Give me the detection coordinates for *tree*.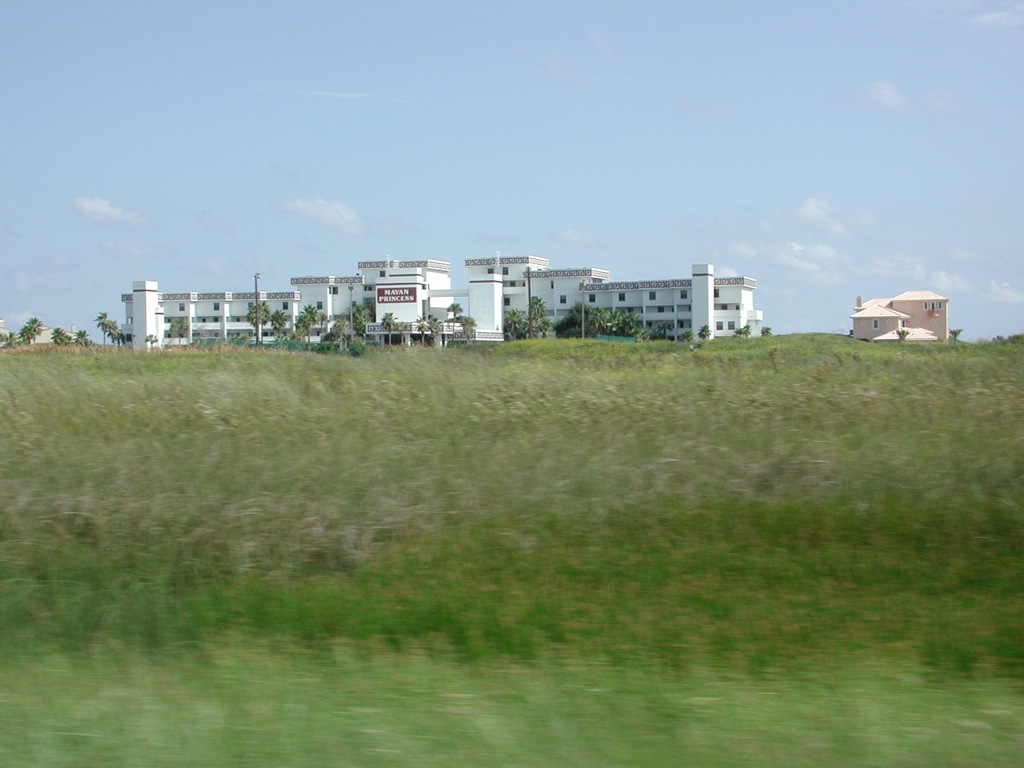
bbox=(382, 306, 398, 344).
